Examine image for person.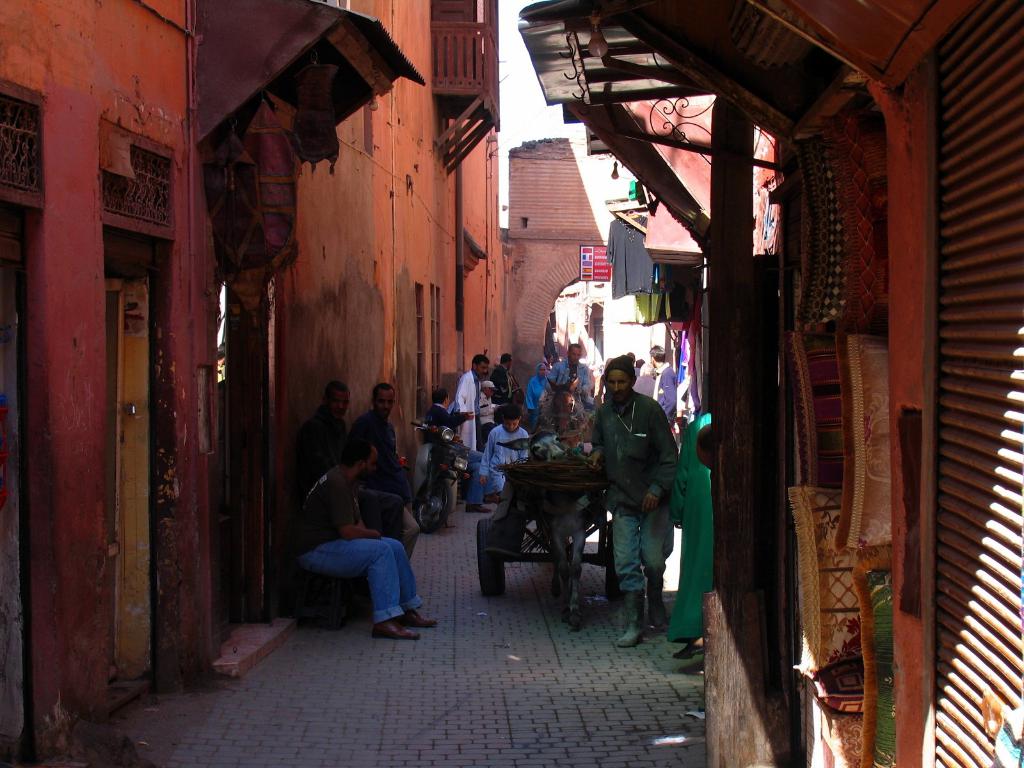
Examination result: bbox=(649, 342, 677, 417).
